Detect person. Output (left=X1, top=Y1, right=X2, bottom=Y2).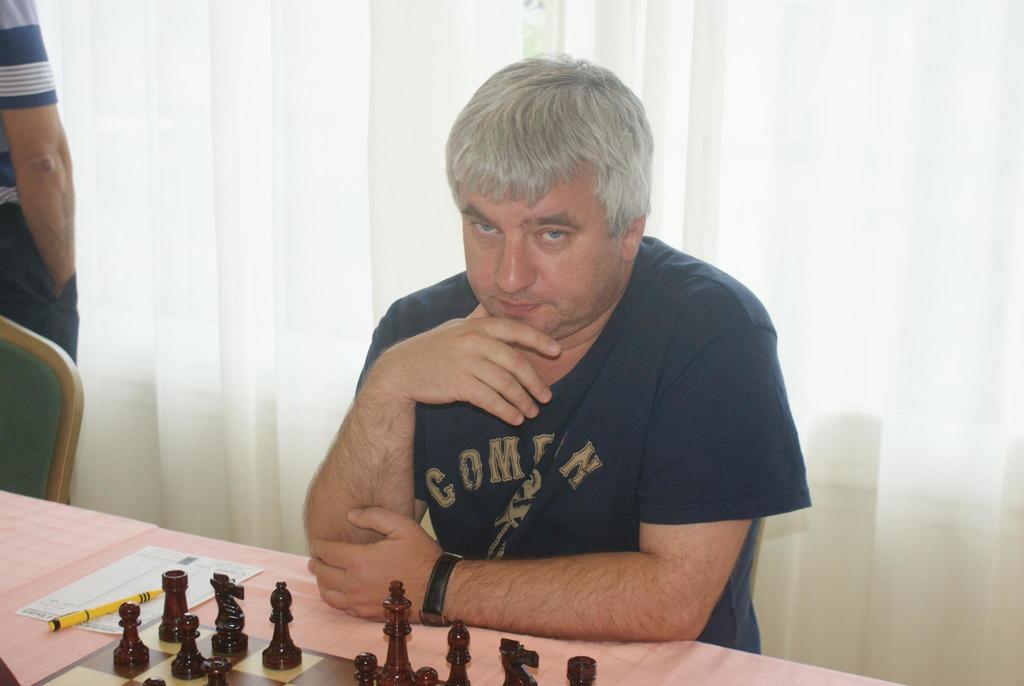
(left=0, top=0, right=79, bottom=370).
